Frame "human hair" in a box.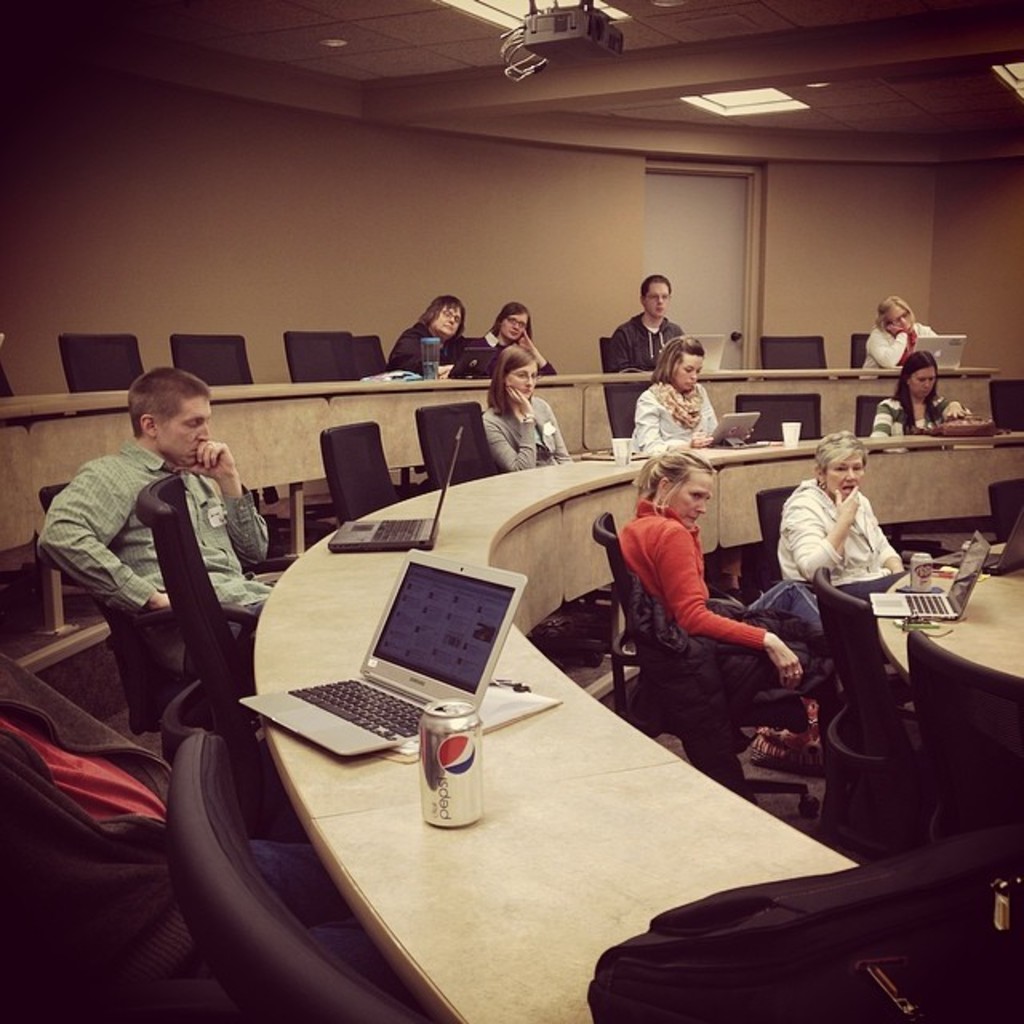
locate(126, 366, 208, 442).
